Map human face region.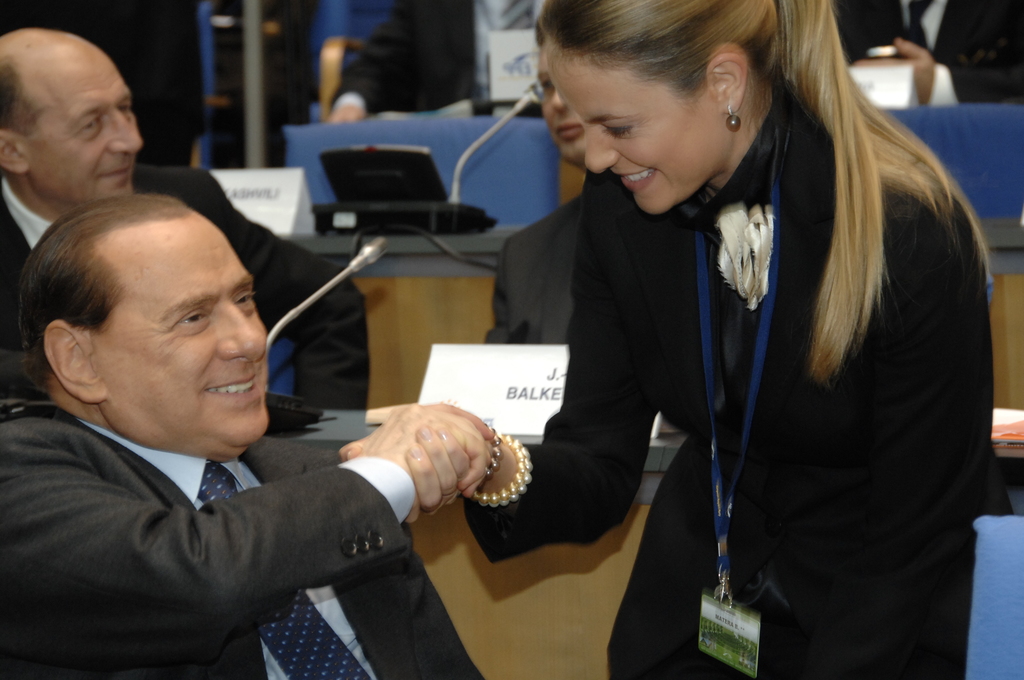
Mapped to x1=538, y1=53, x2=586, y2=163.
